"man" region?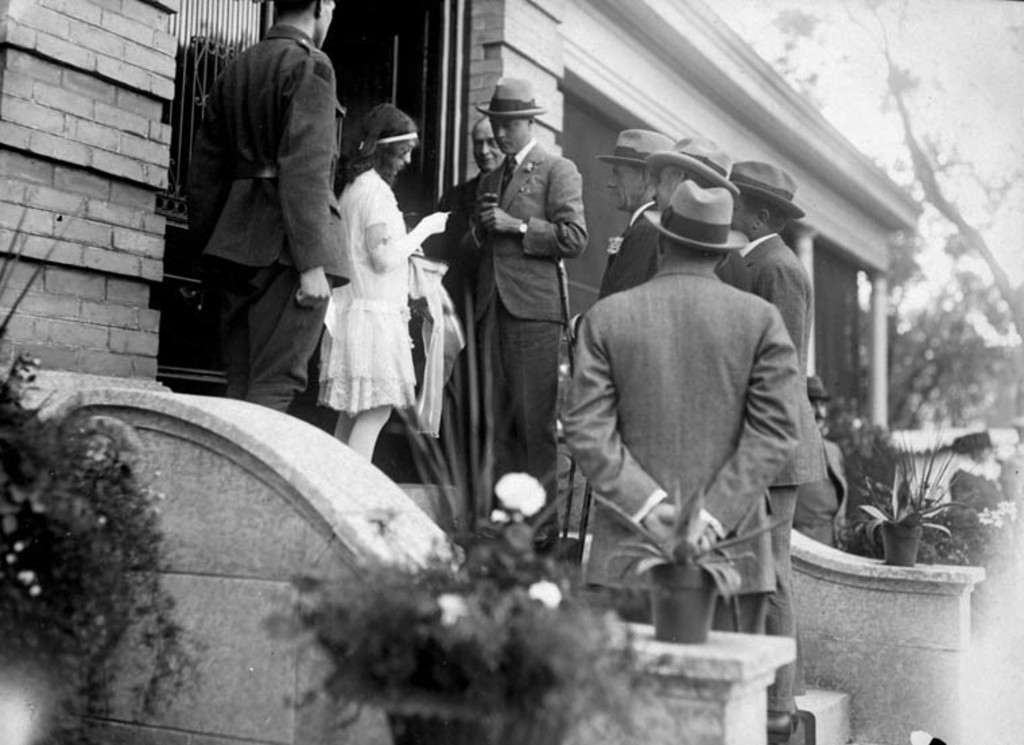
730,163,788,744
